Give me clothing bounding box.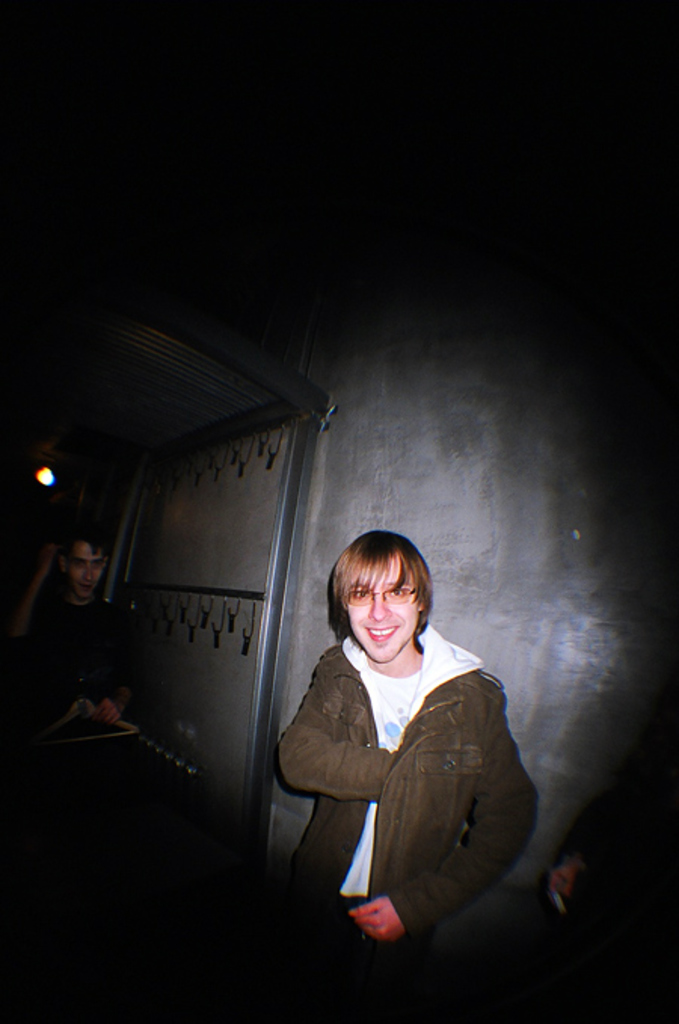
bbox(21, 593, 136, 756).
